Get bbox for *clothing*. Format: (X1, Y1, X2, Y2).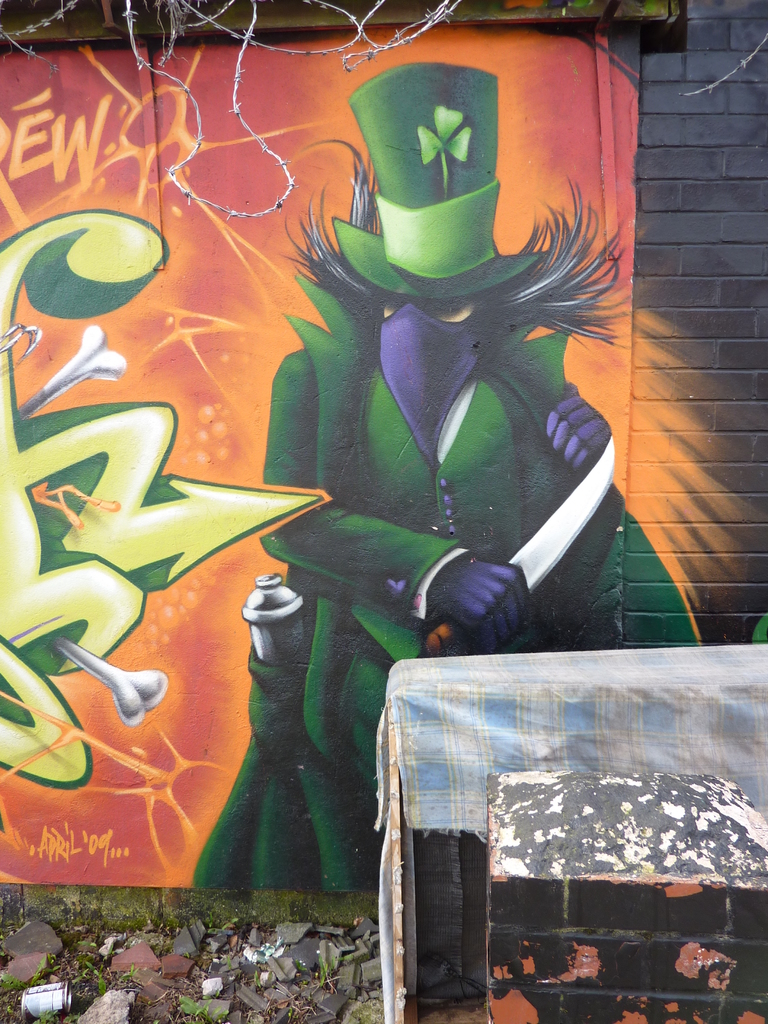
(187, 275, 624, 894).
